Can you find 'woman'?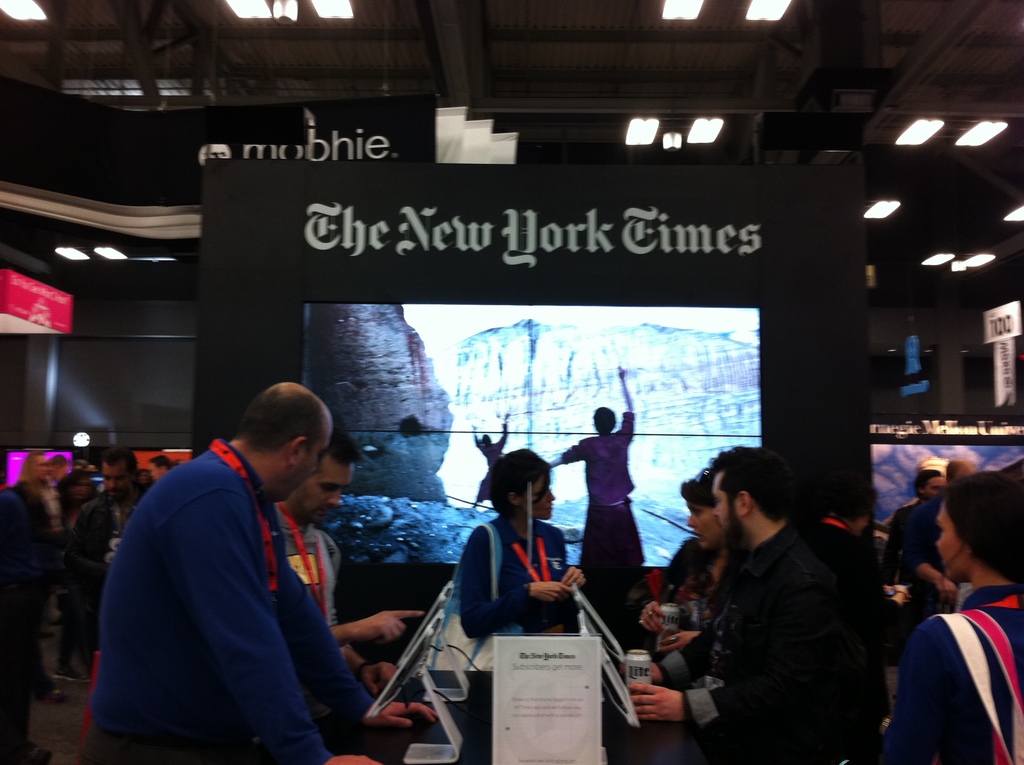
Yes, bounding box: [x1=52, y1=471, x2=101, y2=688].
